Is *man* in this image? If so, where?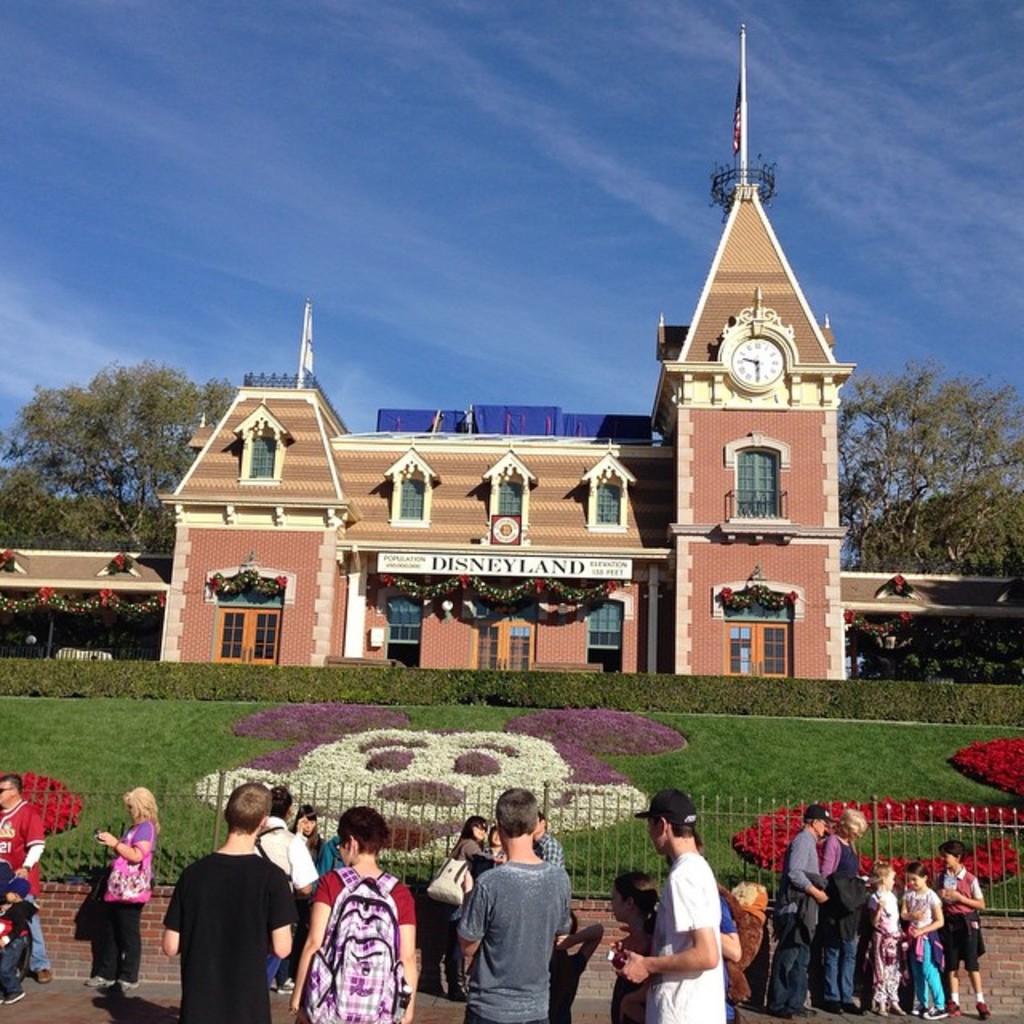
Yes, at <bbox>254, 790, 320, 984</bbox>.
